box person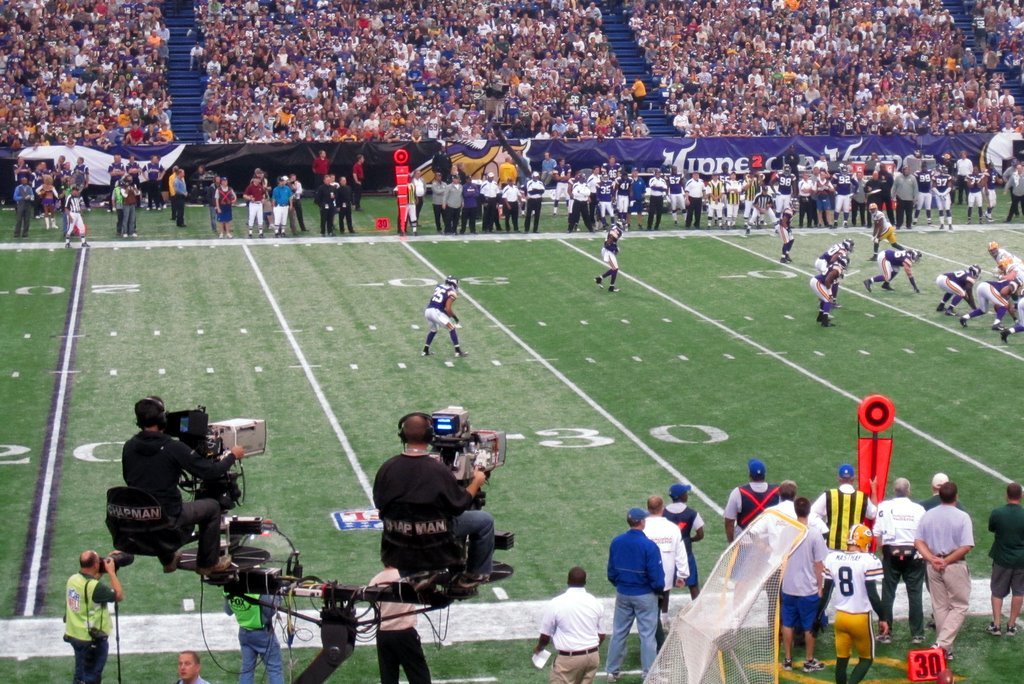
locate(809, 254, 850, 329)
